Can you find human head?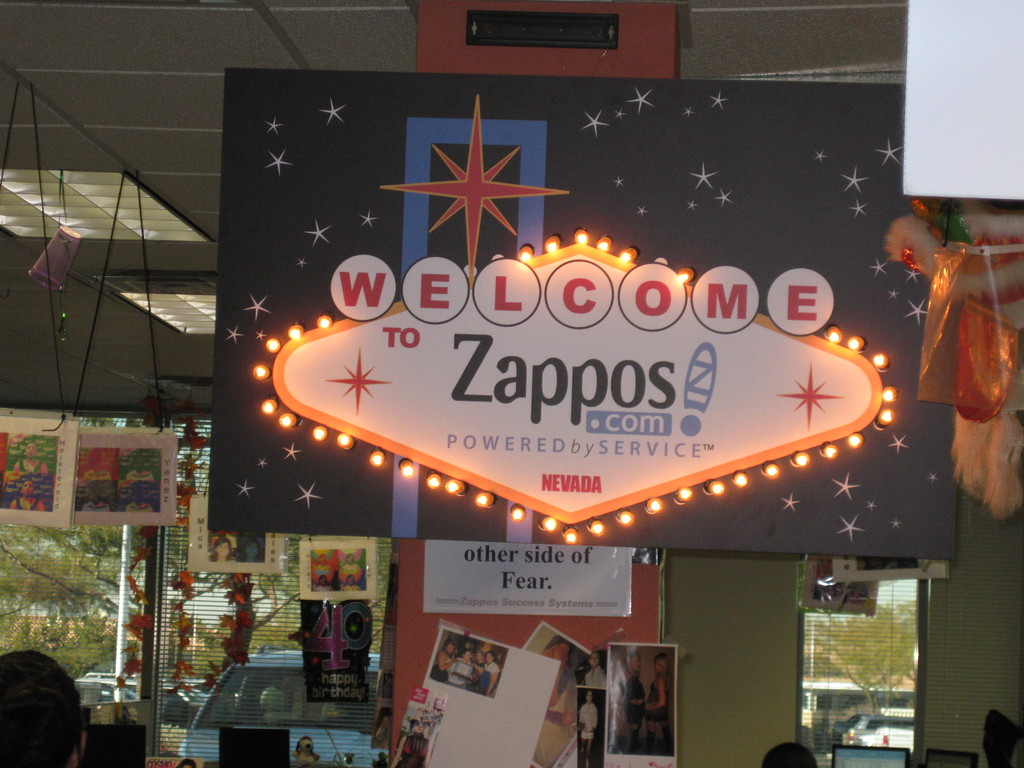
Yes, bounding box: [x1=21, y1=440, x2=35, y2=458].
